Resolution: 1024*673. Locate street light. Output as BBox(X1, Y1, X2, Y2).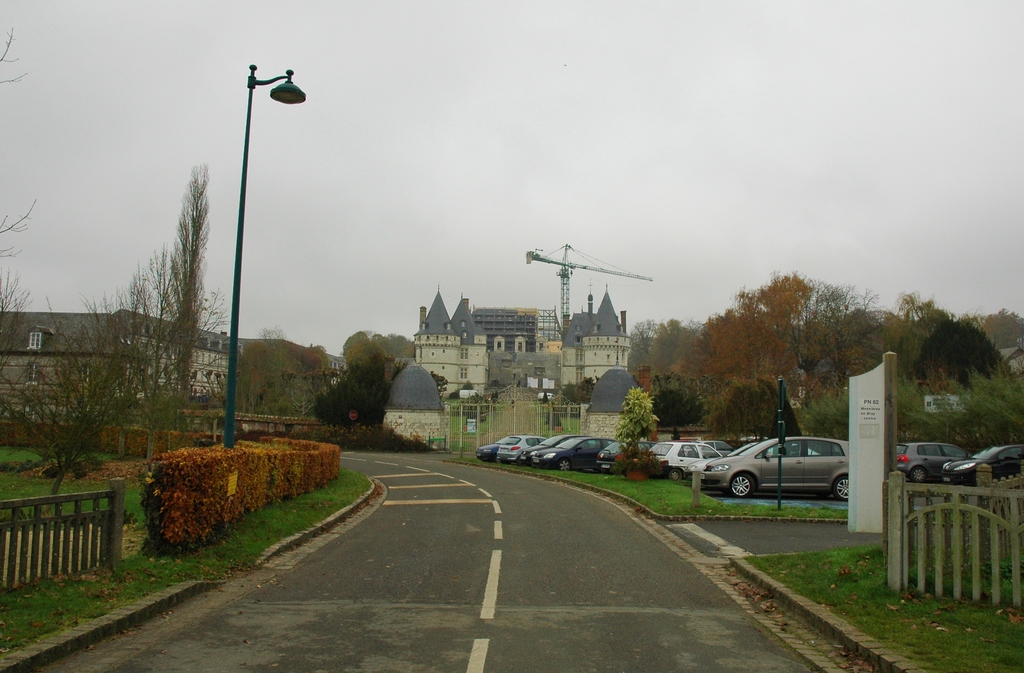
BBox(180, 44, 307, 520).
